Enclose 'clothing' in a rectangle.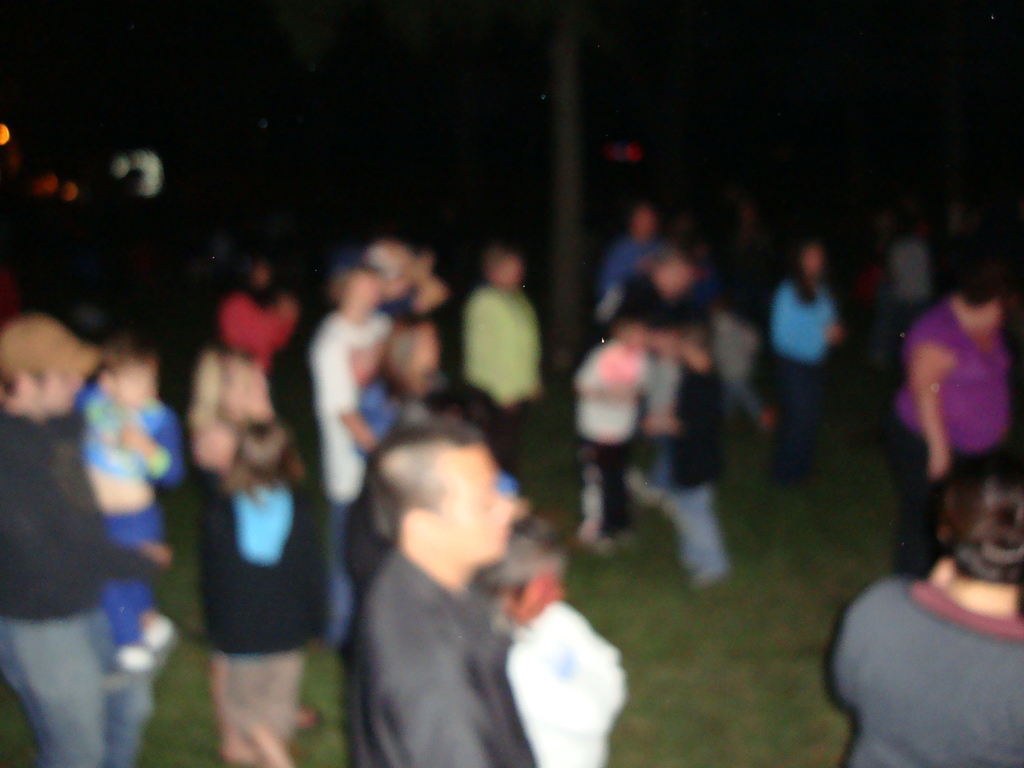
x1=2 y1=406 x2=153 y2=765.
